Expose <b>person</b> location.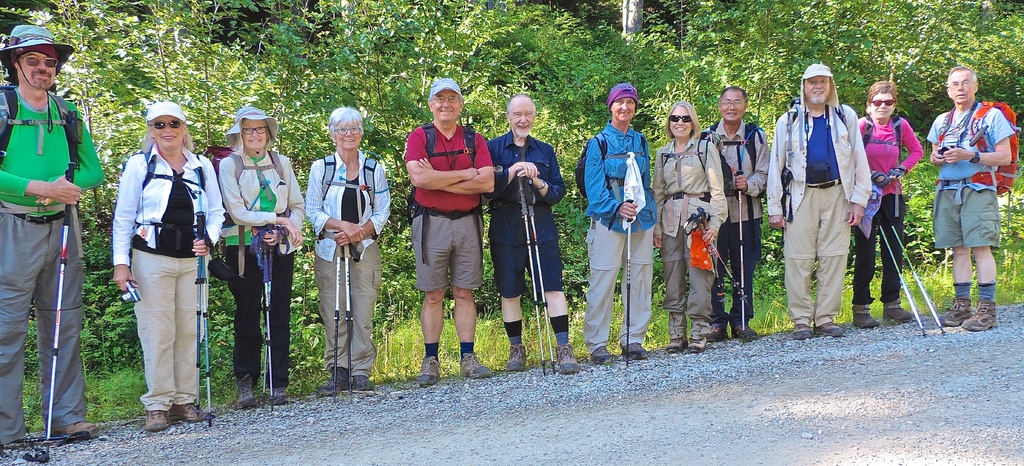
Exposed at [left=931, top=65, right=1017, bottom=331].
